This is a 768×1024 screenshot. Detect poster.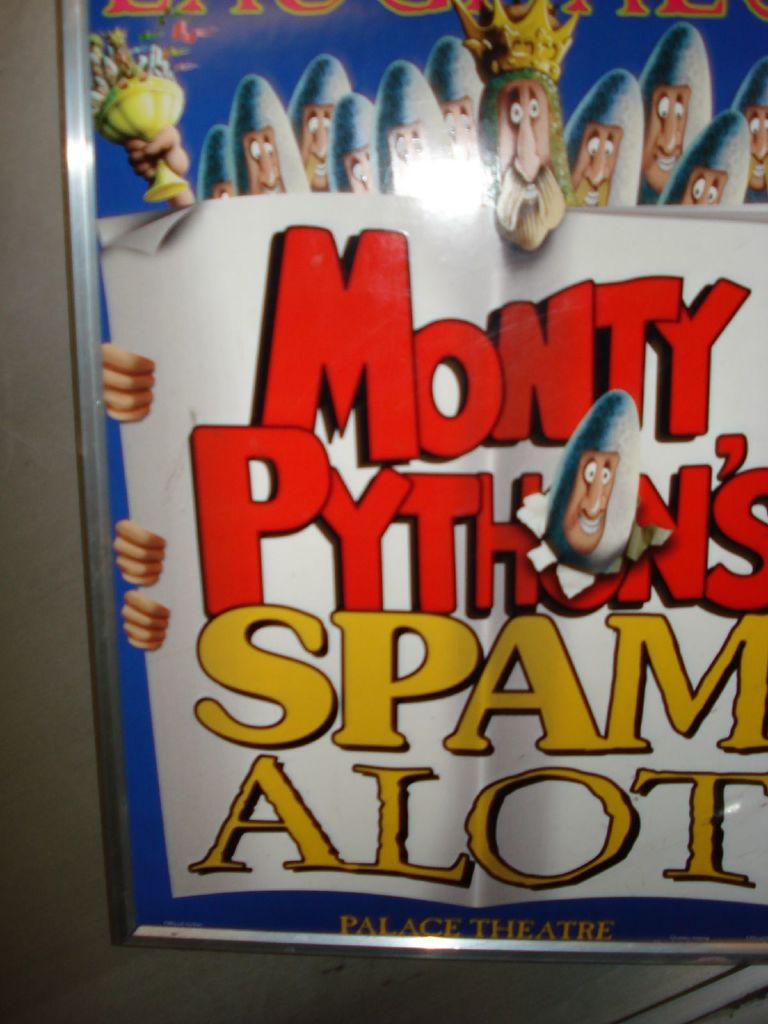
58,0,767,941.
